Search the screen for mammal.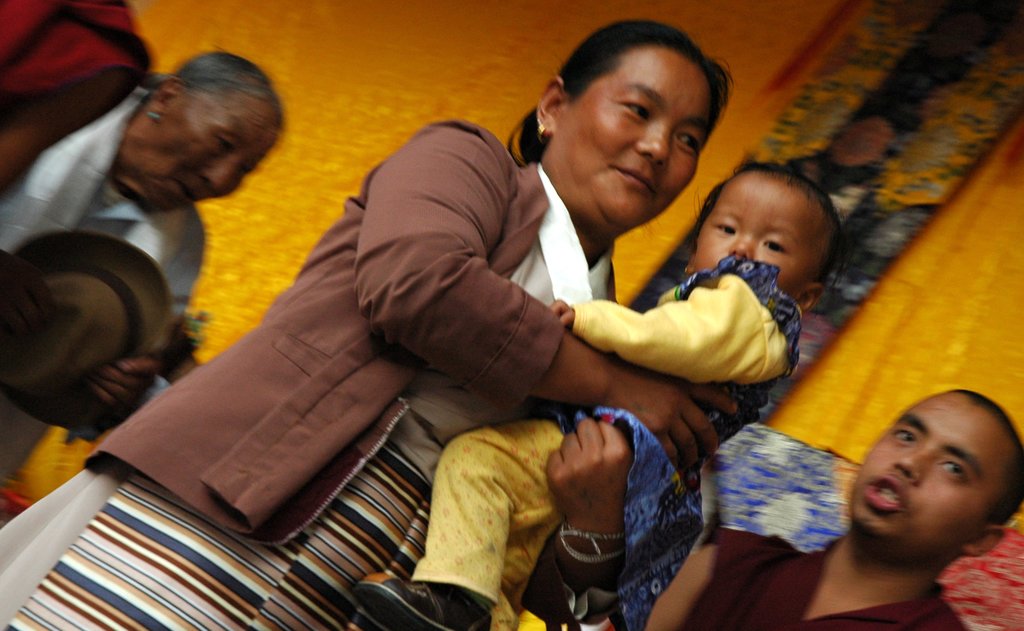
Found at bbox(0, 44, 287, 493).
